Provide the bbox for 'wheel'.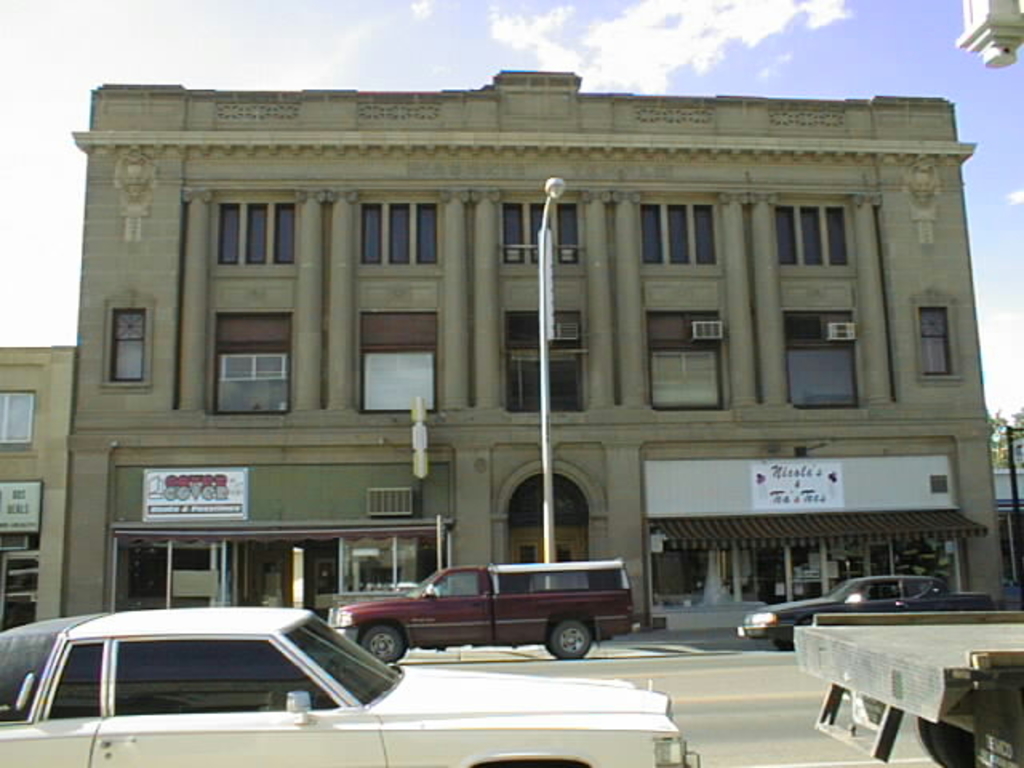
554 621 590 659.
